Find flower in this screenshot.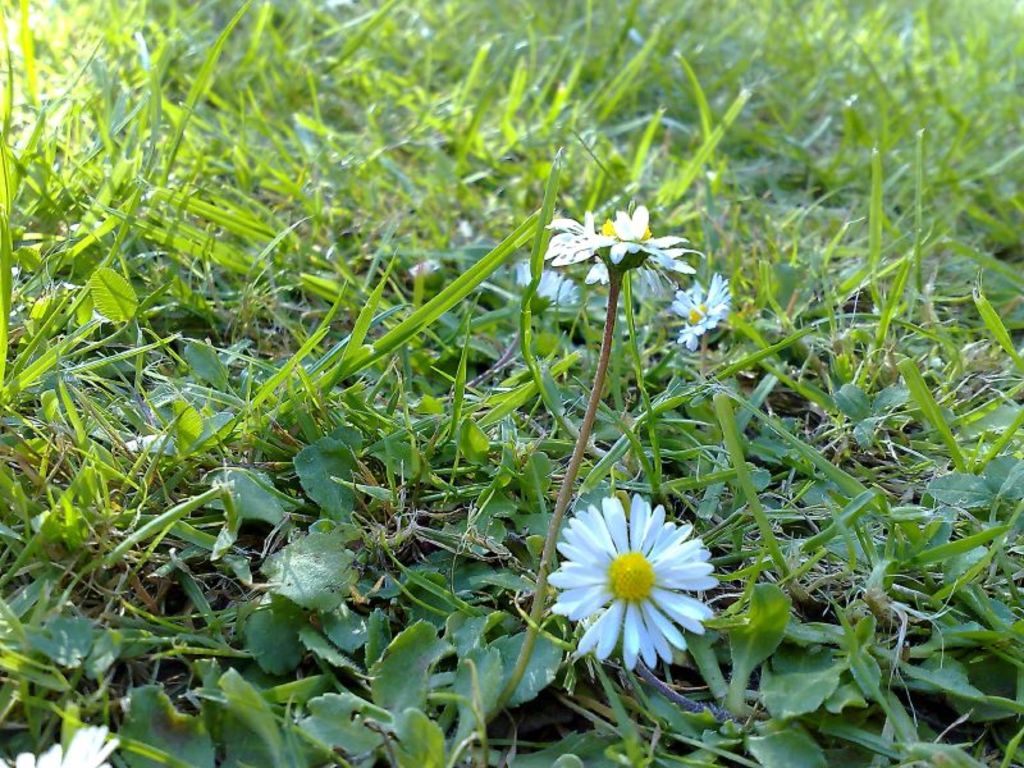
The bounding box for flower is (x1=541, y1=495, x2=731, y2=668).
